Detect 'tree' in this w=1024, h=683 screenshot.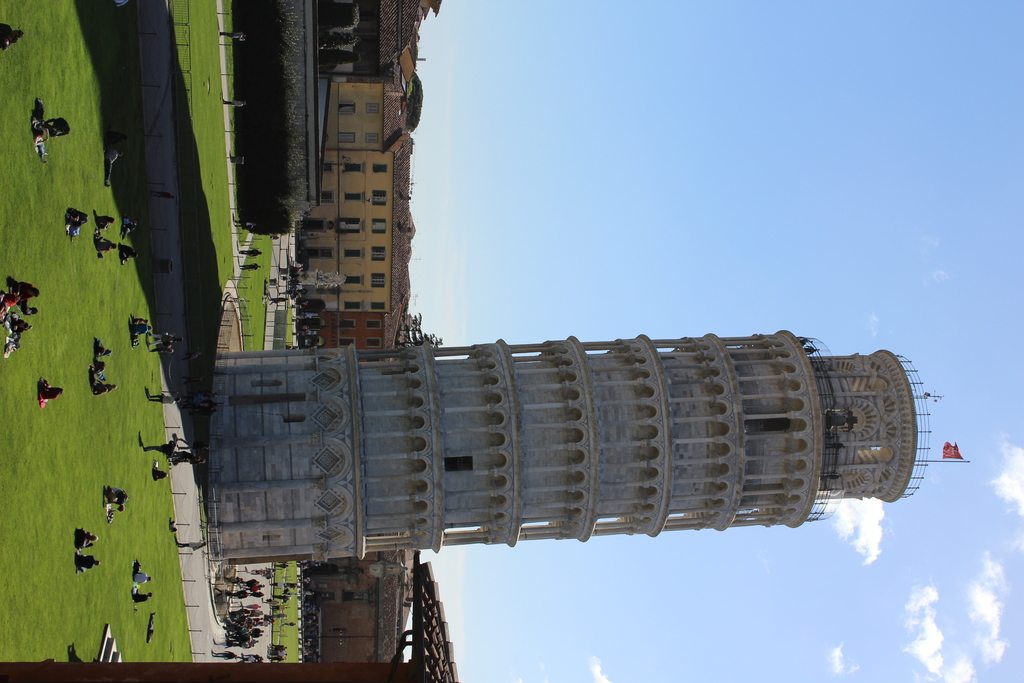
Detection: (left=315, top=29, right=364, bottom=52).
